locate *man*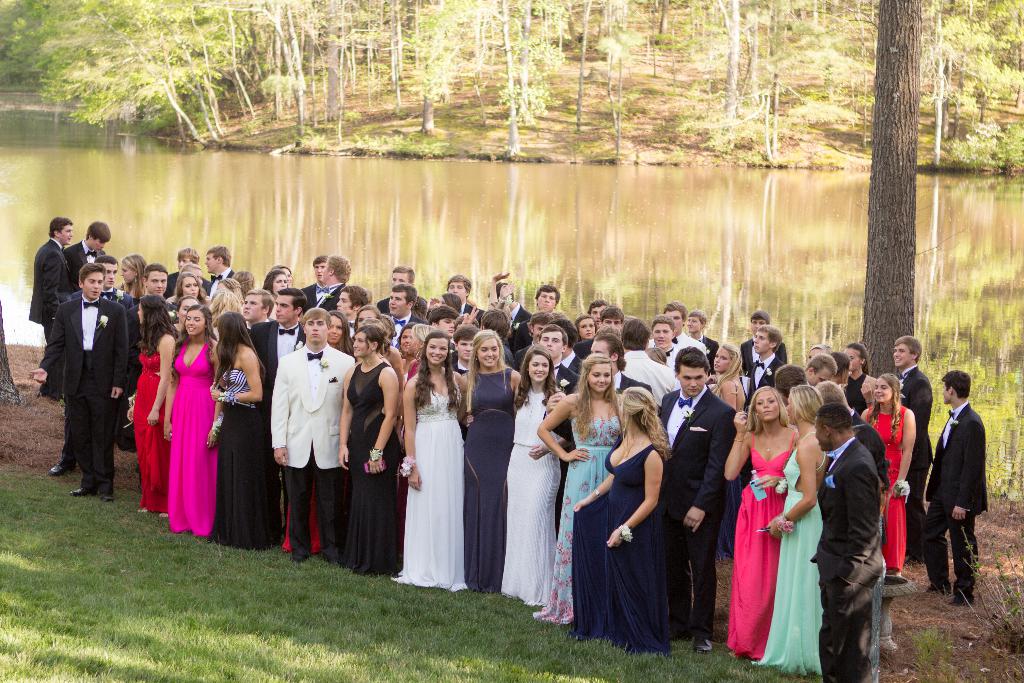
x1=388 y1=290 x2=426 y2=345
